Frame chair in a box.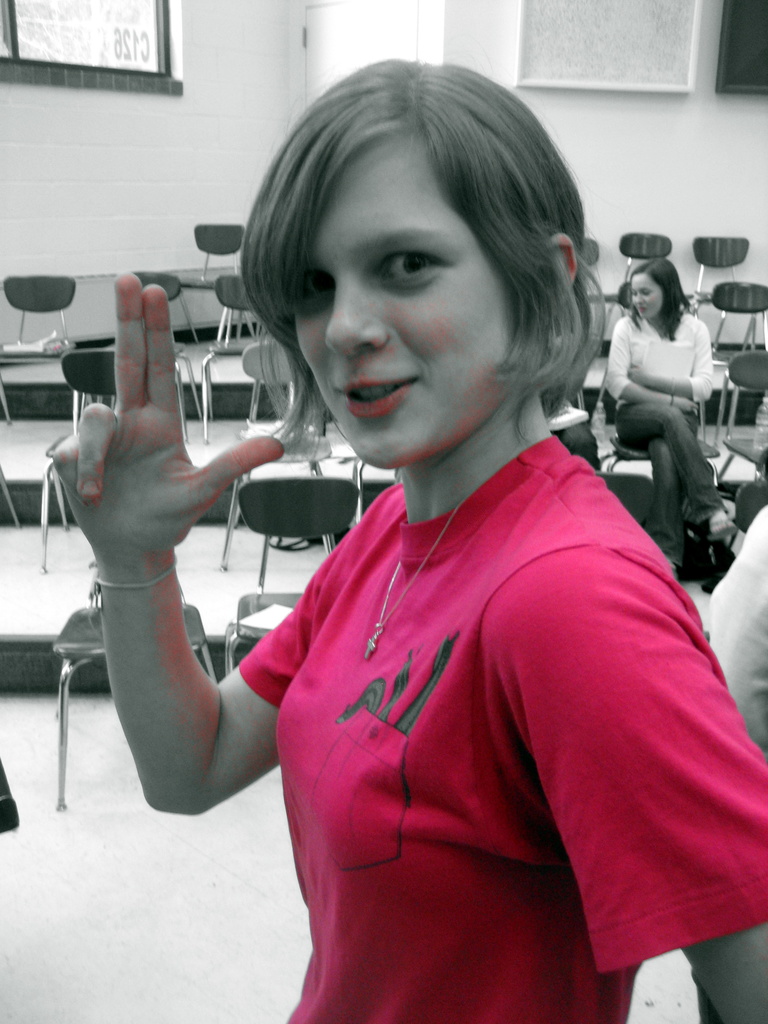
box=[733, 481, 767, 543].
